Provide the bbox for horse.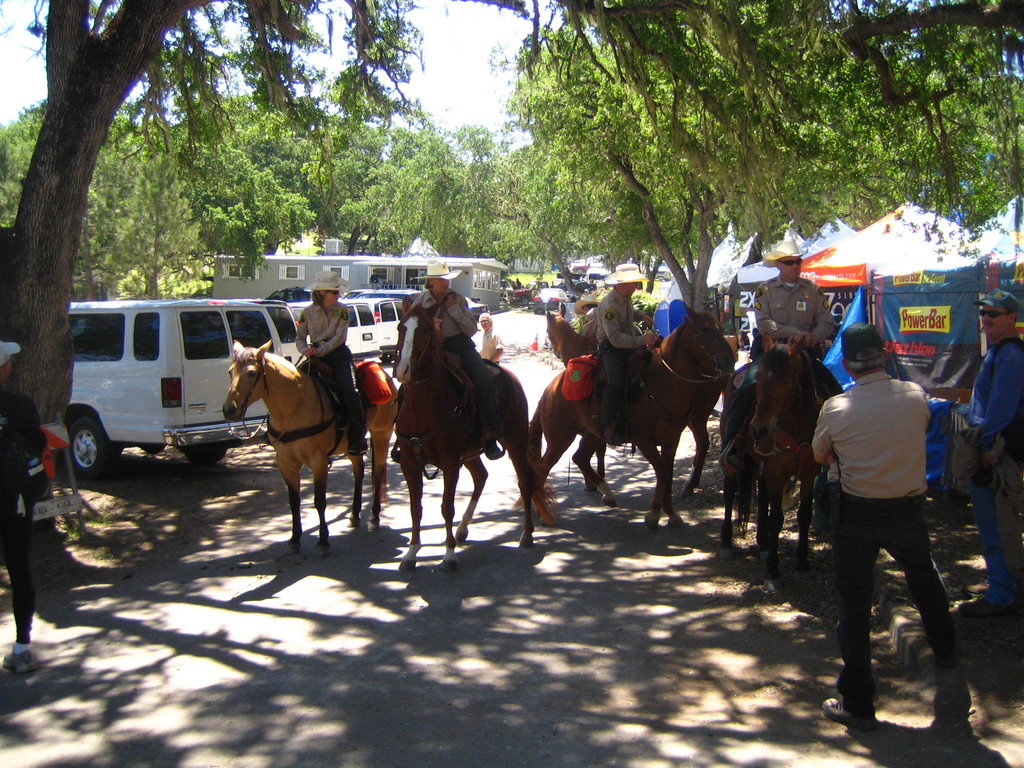
BBox(522, 300, 735, 535).
